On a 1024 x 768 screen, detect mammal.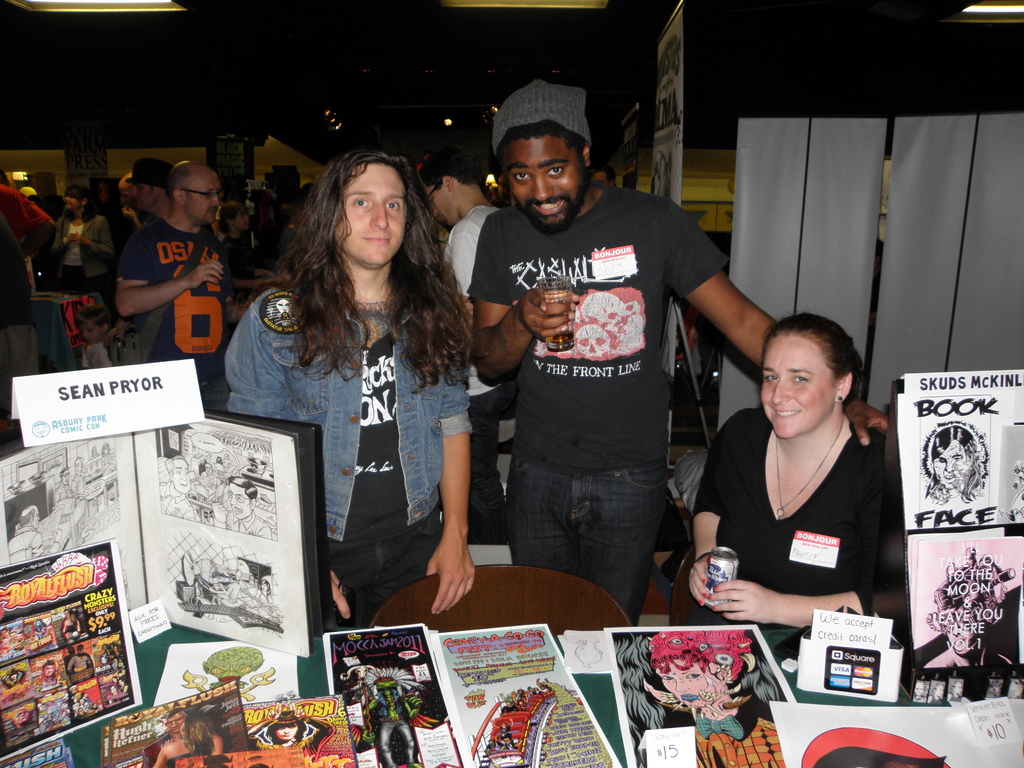
bbox=[102, 443, 112, 459].
